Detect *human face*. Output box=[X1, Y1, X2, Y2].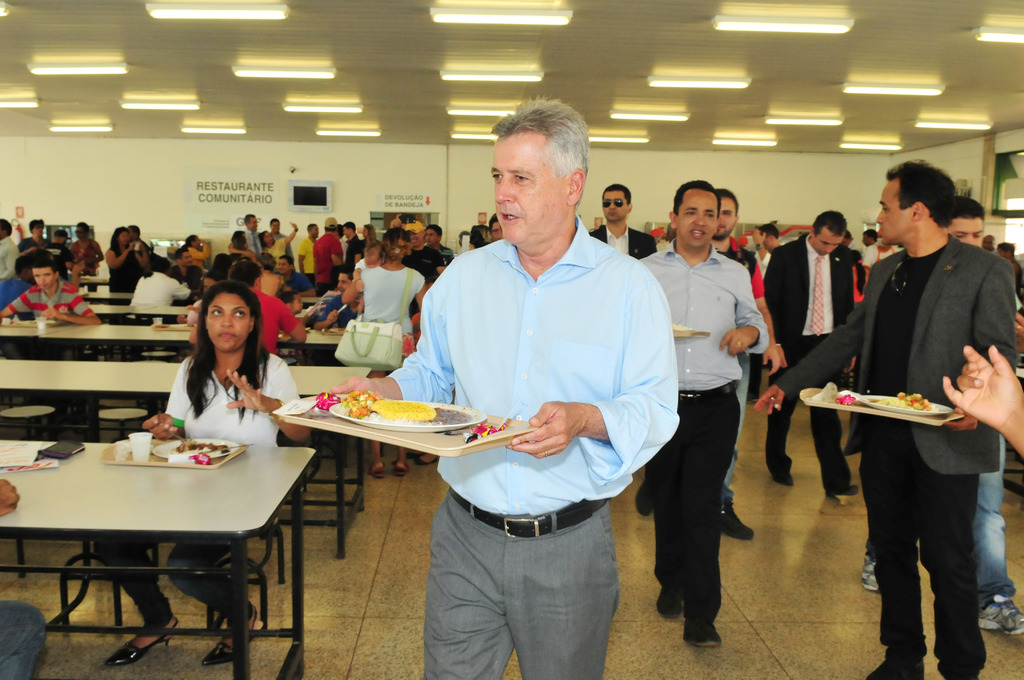
box=[276, 254, 290, 271].
